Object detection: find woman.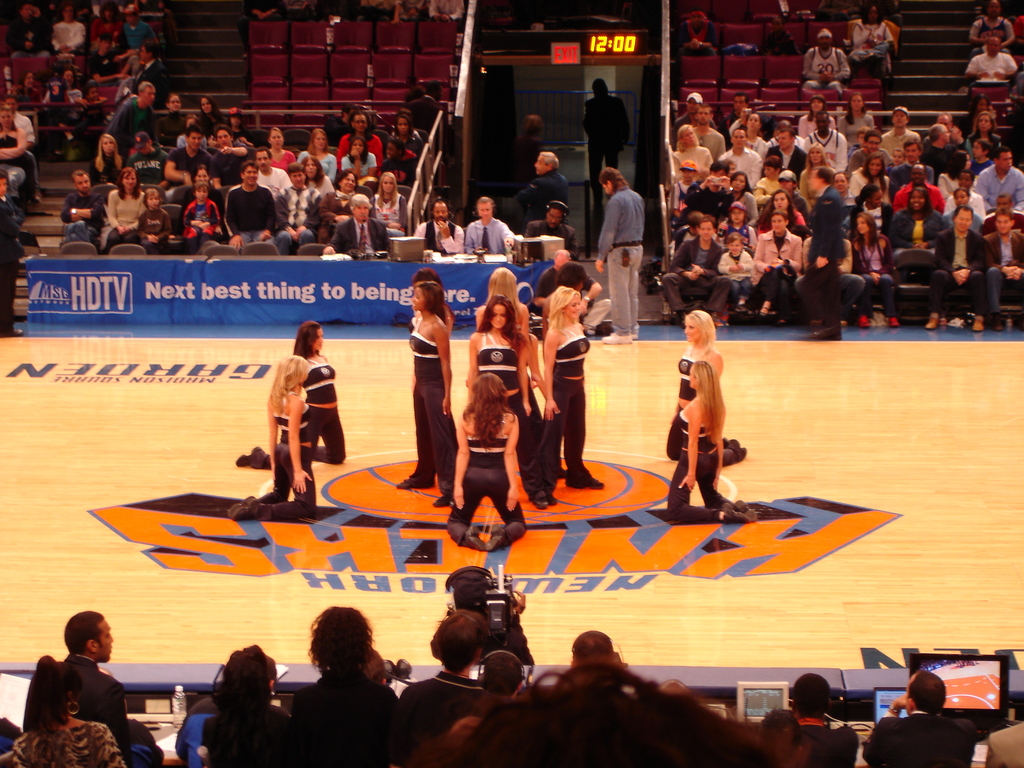
bbox=(33, 68, 88, 152).
